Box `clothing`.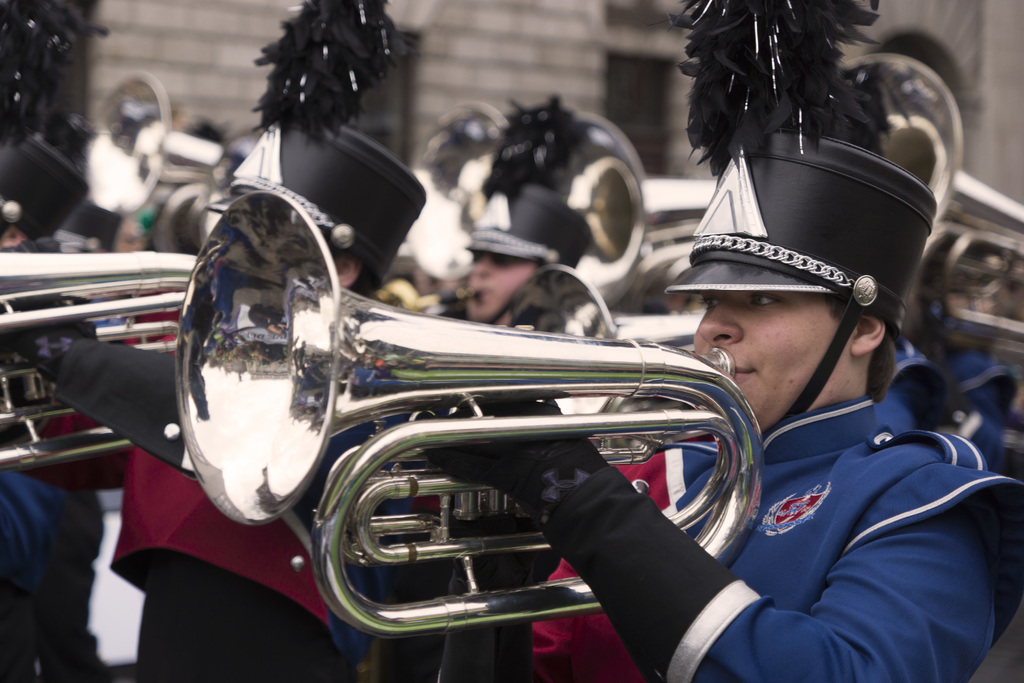
0,455,112,682.
